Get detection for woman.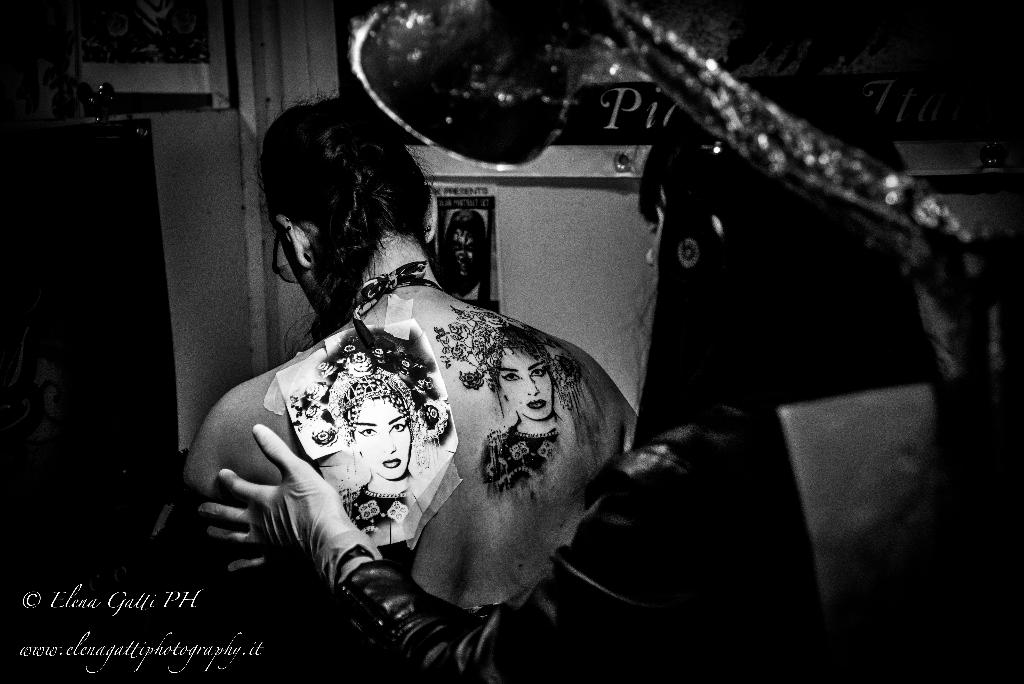
Detection: Rect(195, 76, 1014, 683).
